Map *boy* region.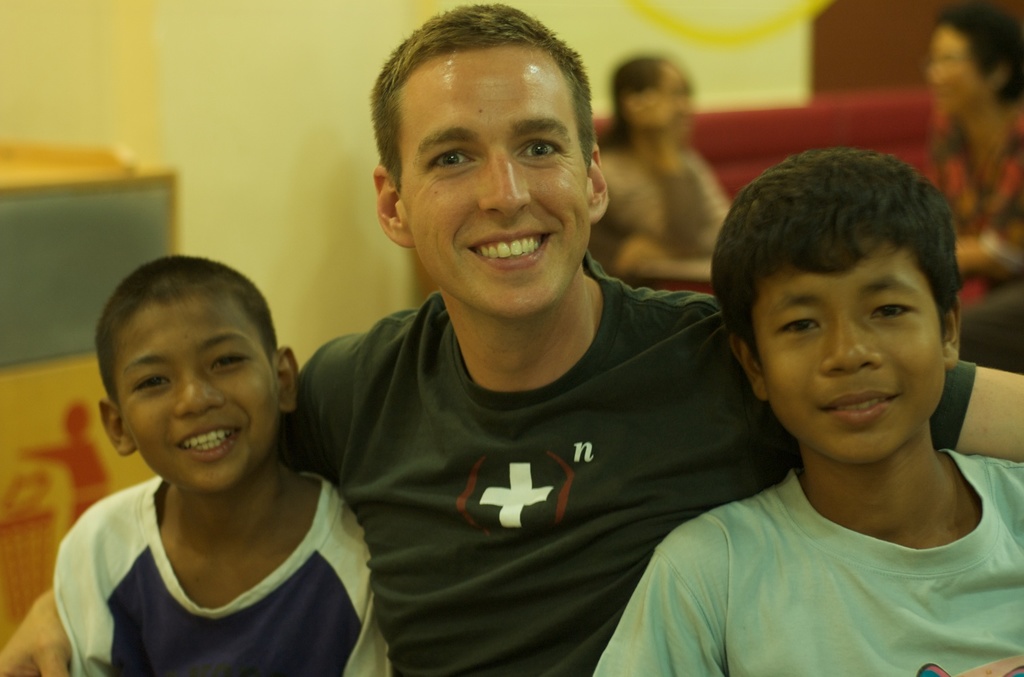
Mapped to 50/253/395/676.
